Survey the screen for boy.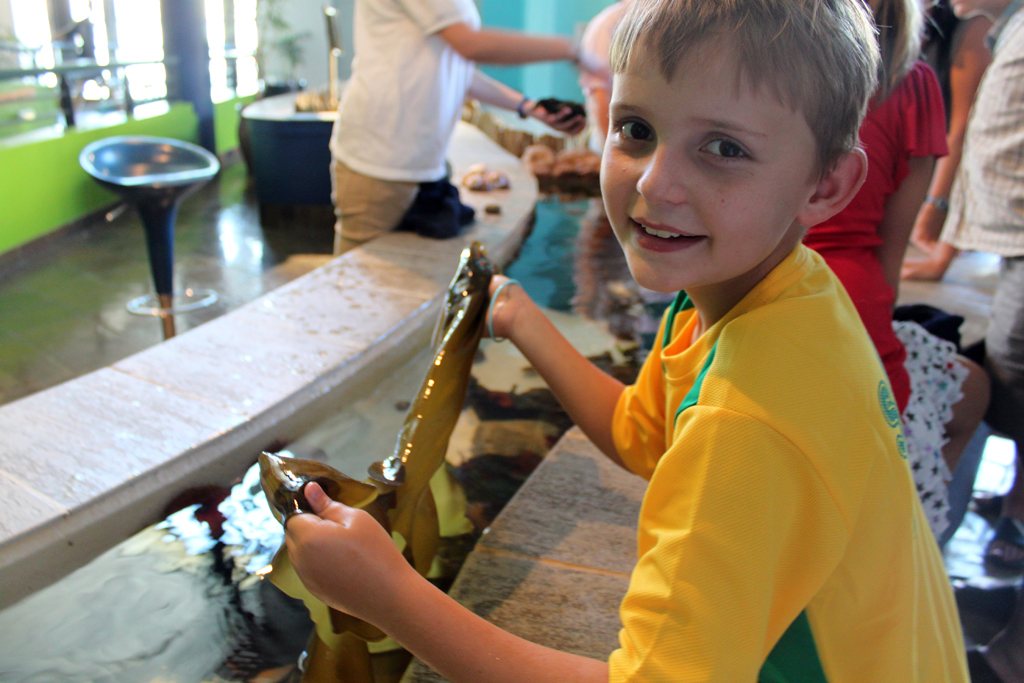
Survey found: locate(252, 0, 980, 682).
